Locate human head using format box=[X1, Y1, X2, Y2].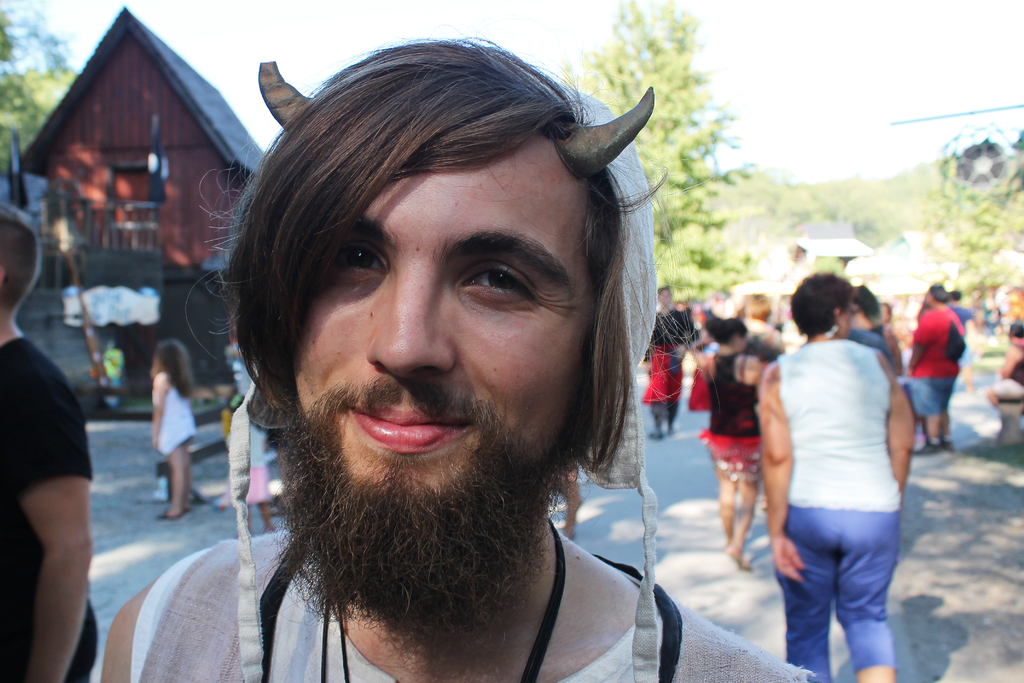
box=[788, 270, 854, 336].
